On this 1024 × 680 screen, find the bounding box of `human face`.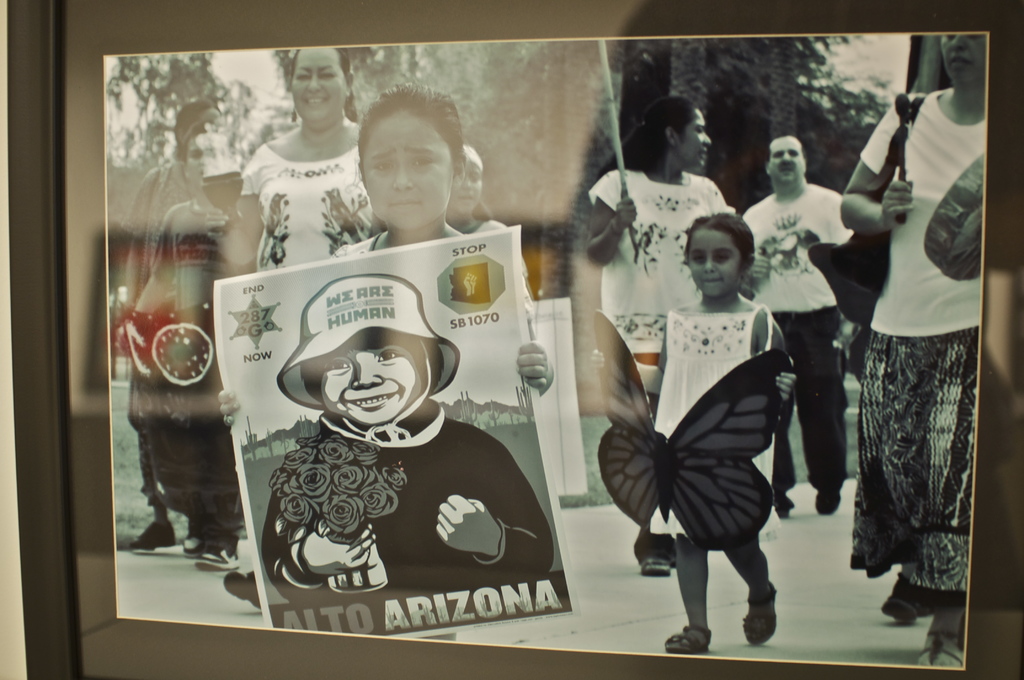
Bounding box: left=943, top=33, right=984, bottom=83.
